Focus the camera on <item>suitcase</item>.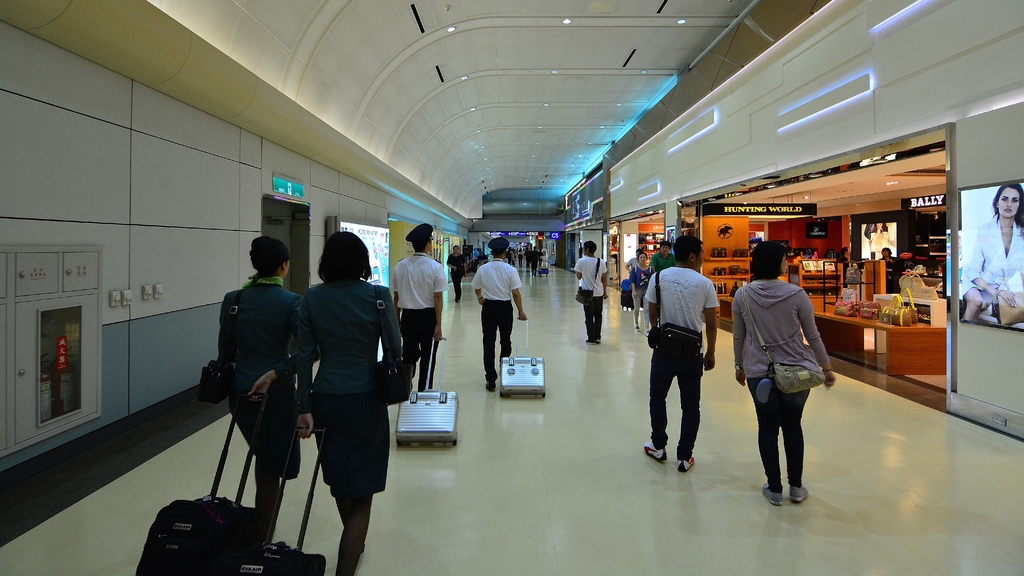
Focus region: 499 317 546 401.
